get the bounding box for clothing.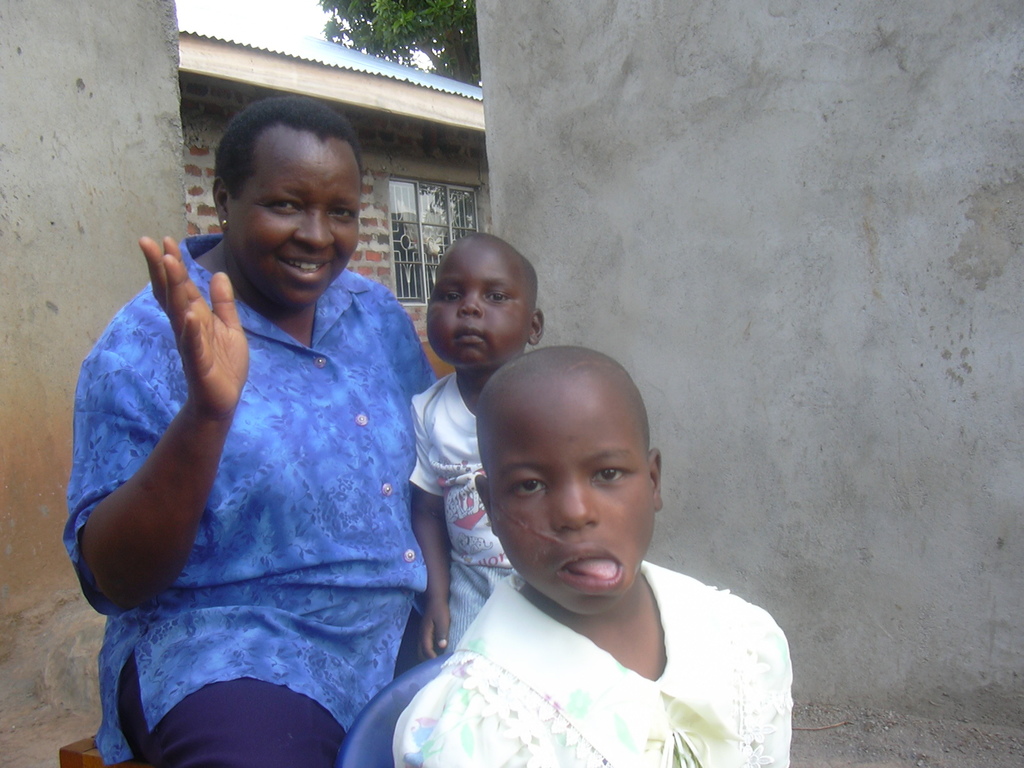
406, 367, 512, 652.
